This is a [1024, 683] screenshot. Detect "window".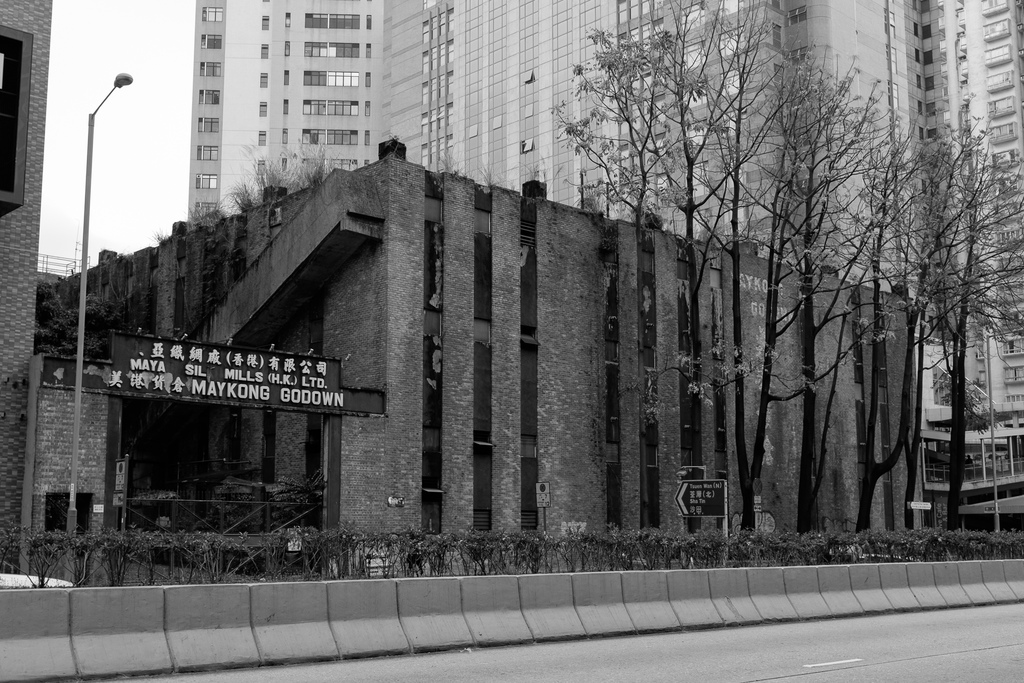
Rect(305, 158, 356, 171).
